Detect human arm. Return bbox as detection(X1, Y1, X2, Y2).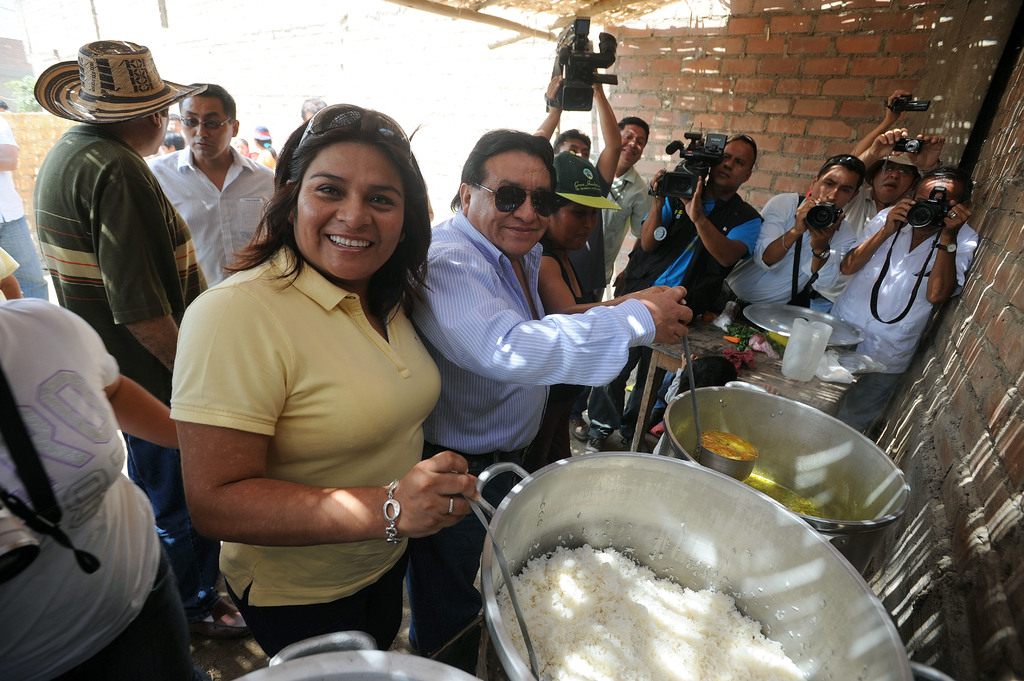
detection(629, 161, 676, 262).
